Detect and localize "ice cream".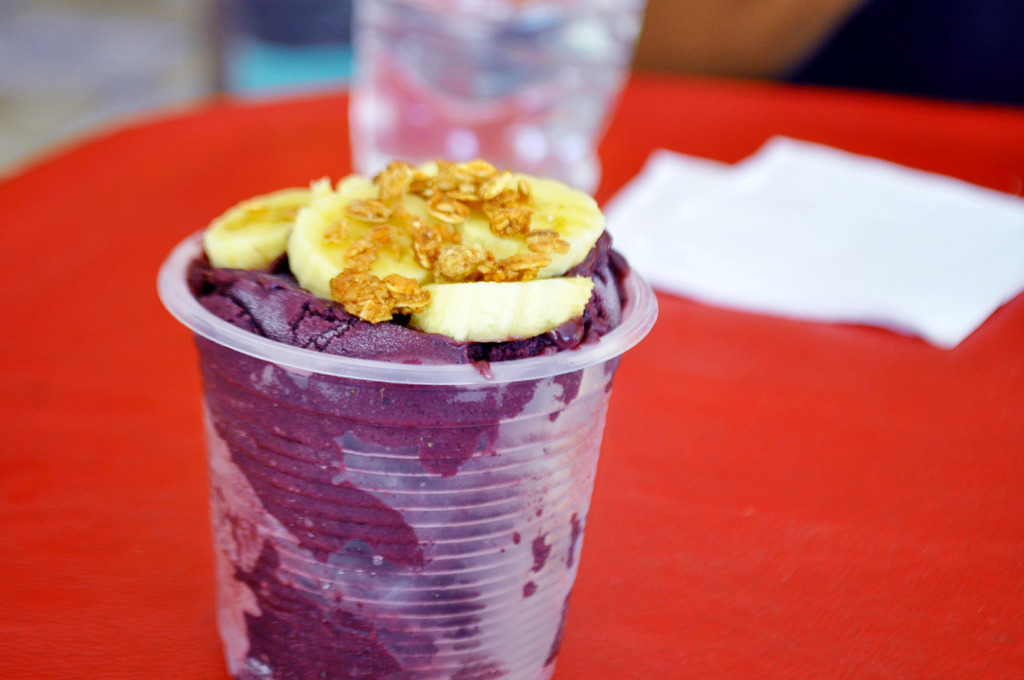
Localized at bbox=(162, 127, 678, 665).
